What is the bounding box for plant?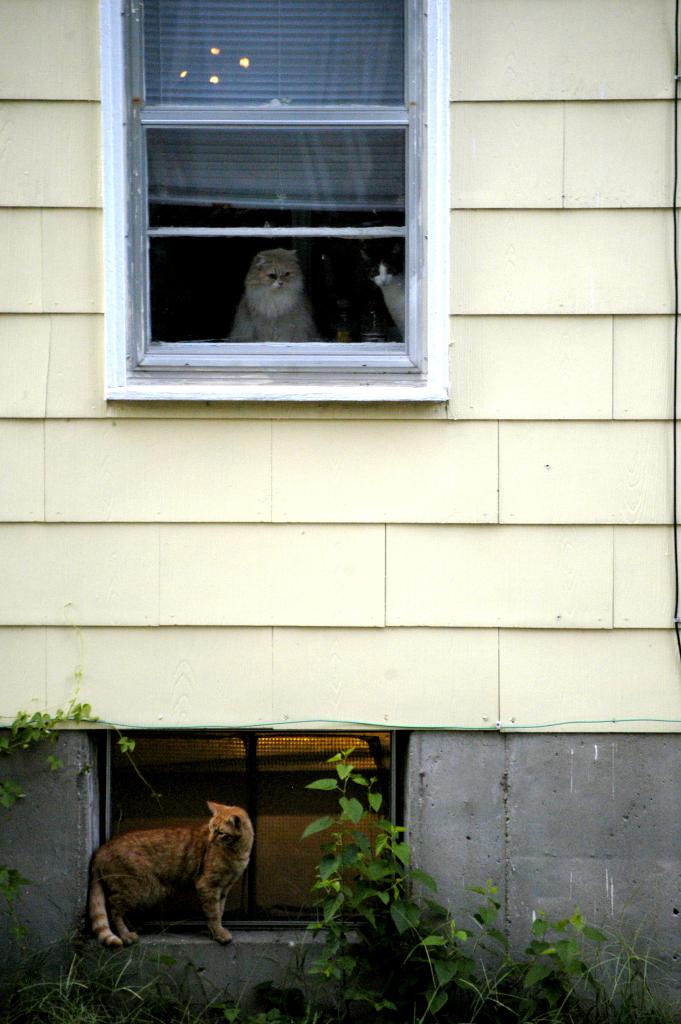
crop(297, 735, 609, 1023).
